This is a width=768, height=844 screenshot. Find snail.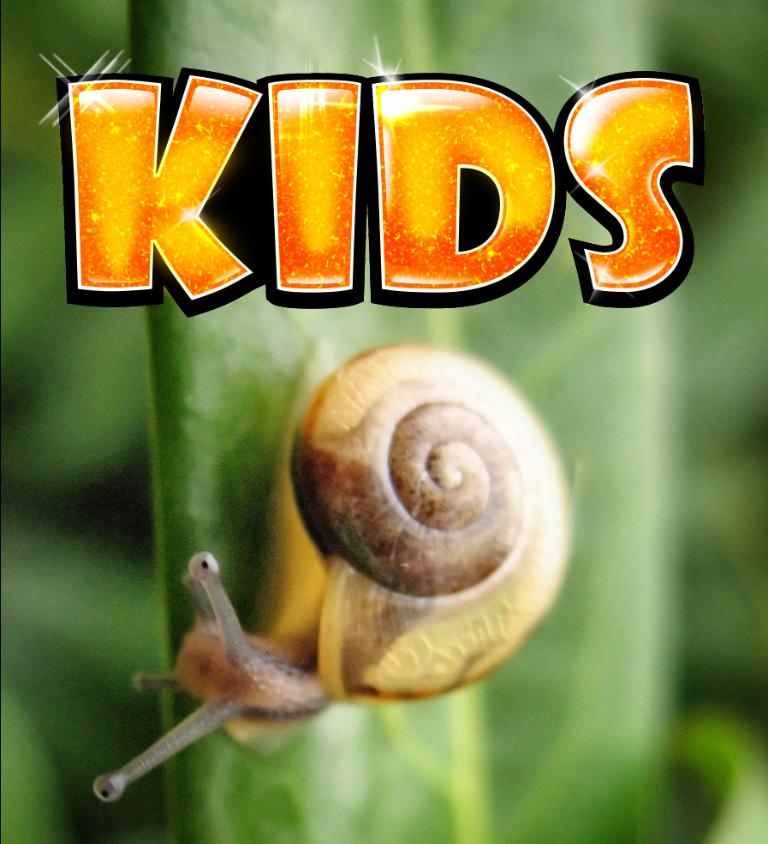
Bounding box: region(87, 337, 580, 807).
